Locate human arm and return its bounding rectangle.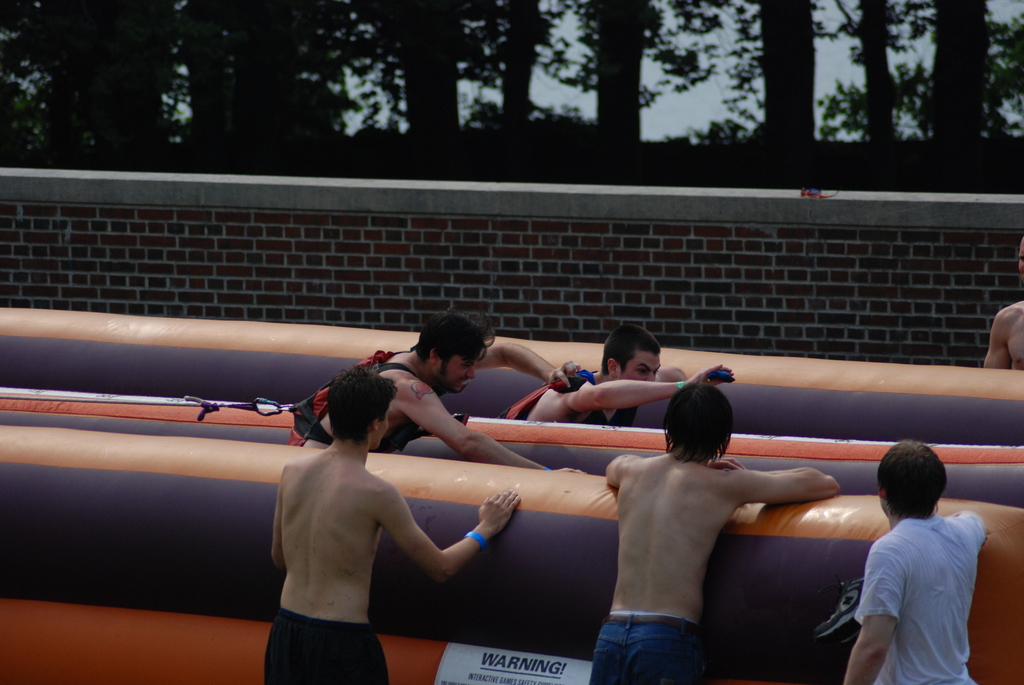
733/466/840/507.
